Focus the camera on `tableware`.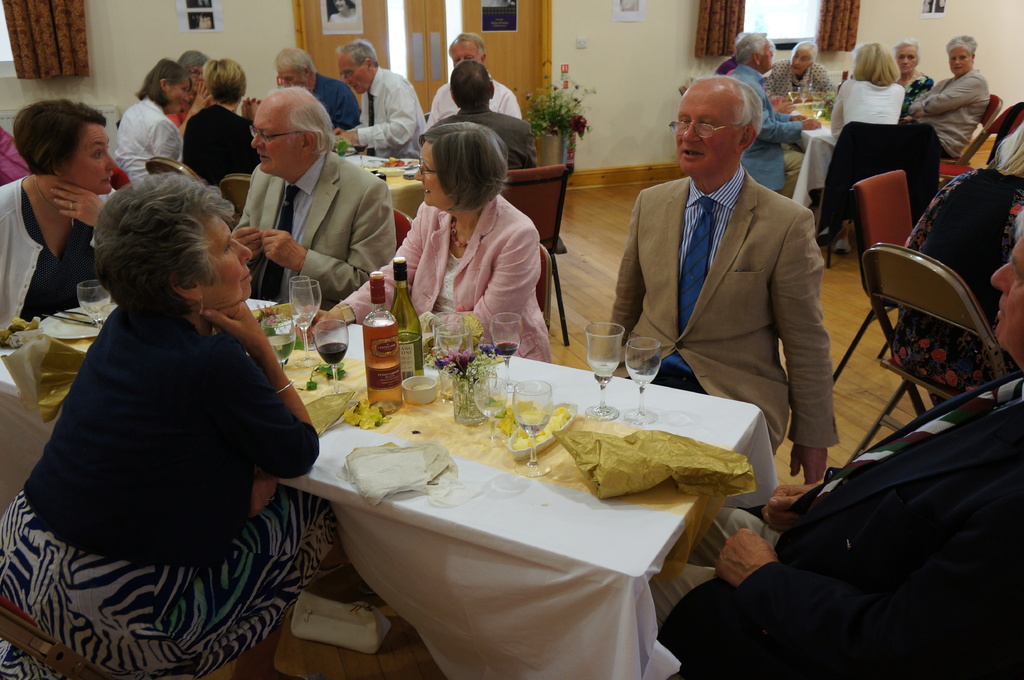
Focus region: box(433, 308, 470, 398).
